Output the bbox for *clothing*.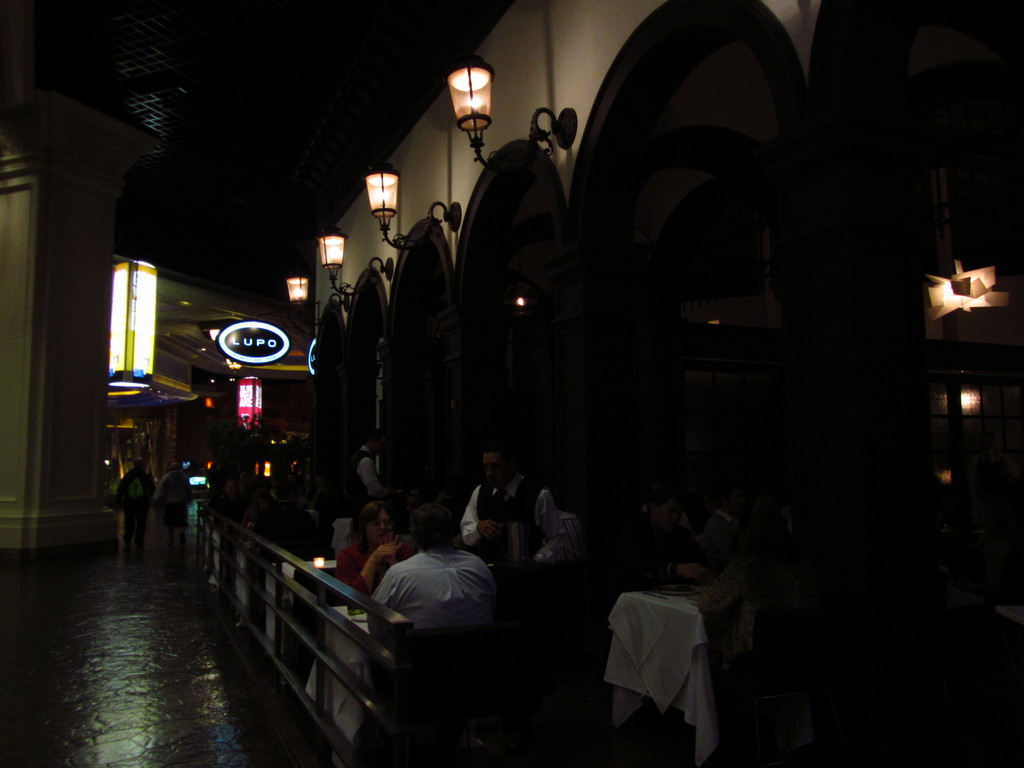
(left=329, top=444, right=388, bottom=557).
